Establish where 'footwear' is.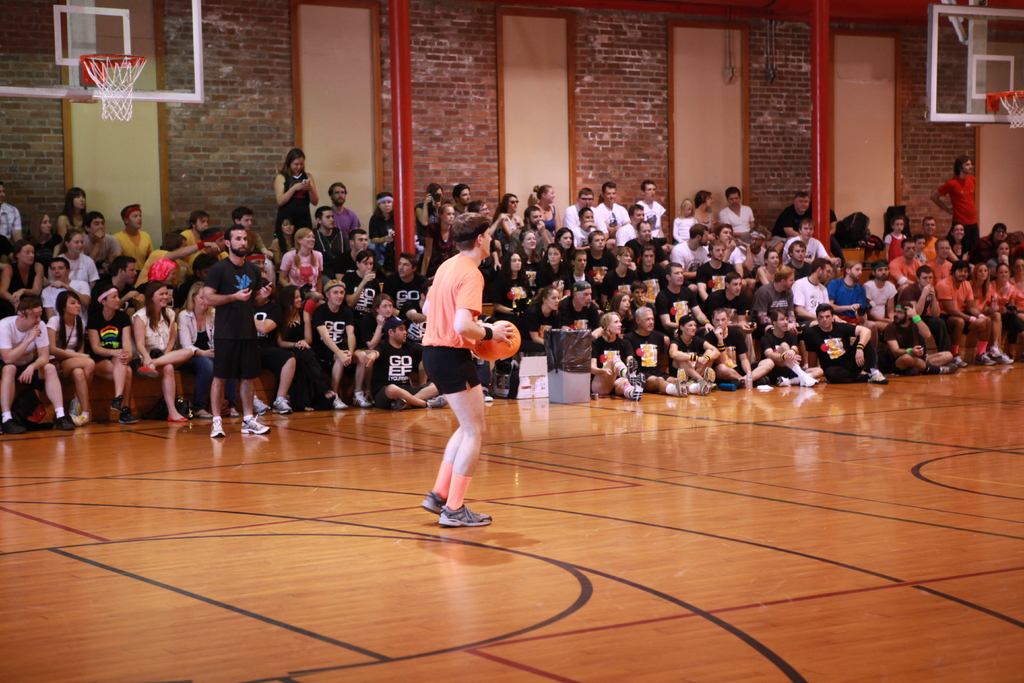
Established at crop(386, 395, 404, 408).
